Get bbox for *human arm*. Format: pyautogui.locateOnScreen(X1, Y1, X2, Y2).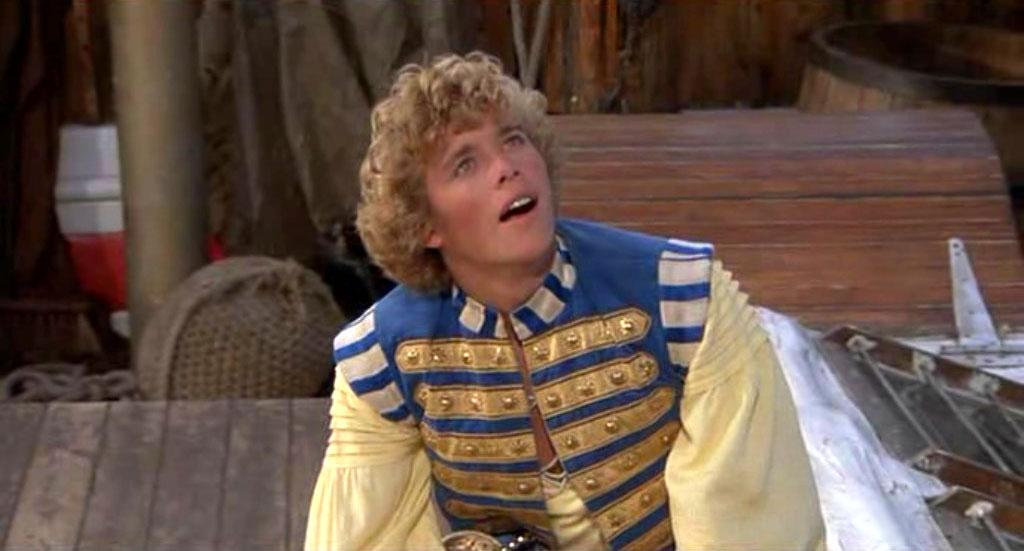
pyautogui.locateOnScreen(678, 242, 829, 550).
